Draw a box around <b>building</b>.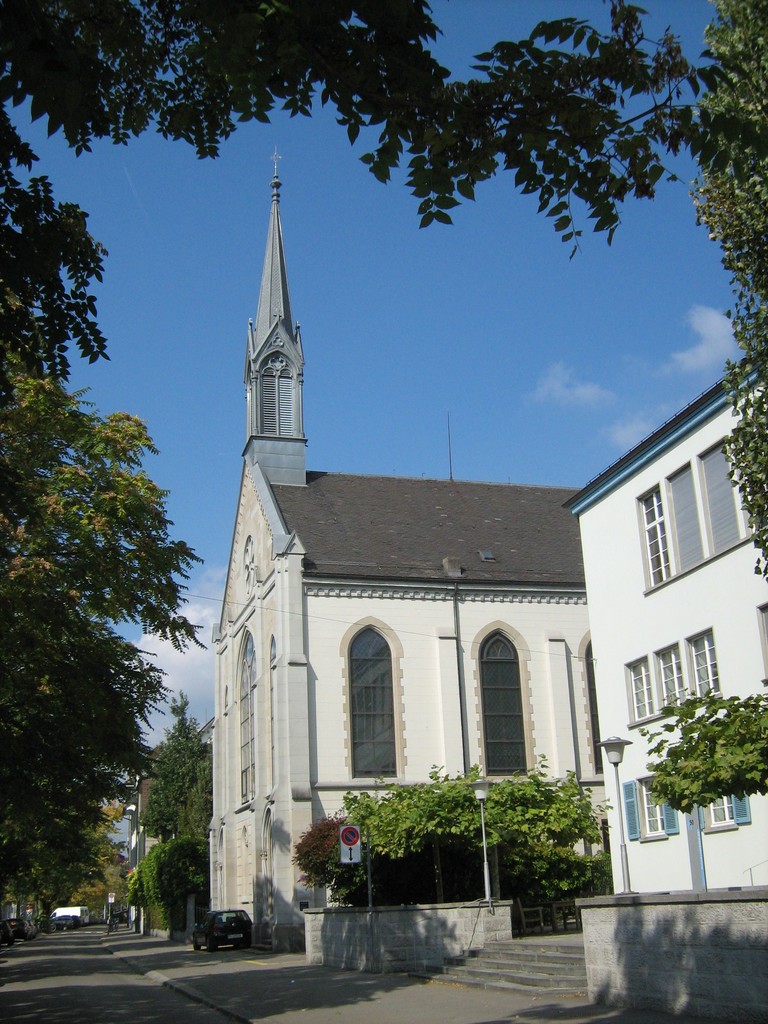
bbox(201, 136, 575, 949).
